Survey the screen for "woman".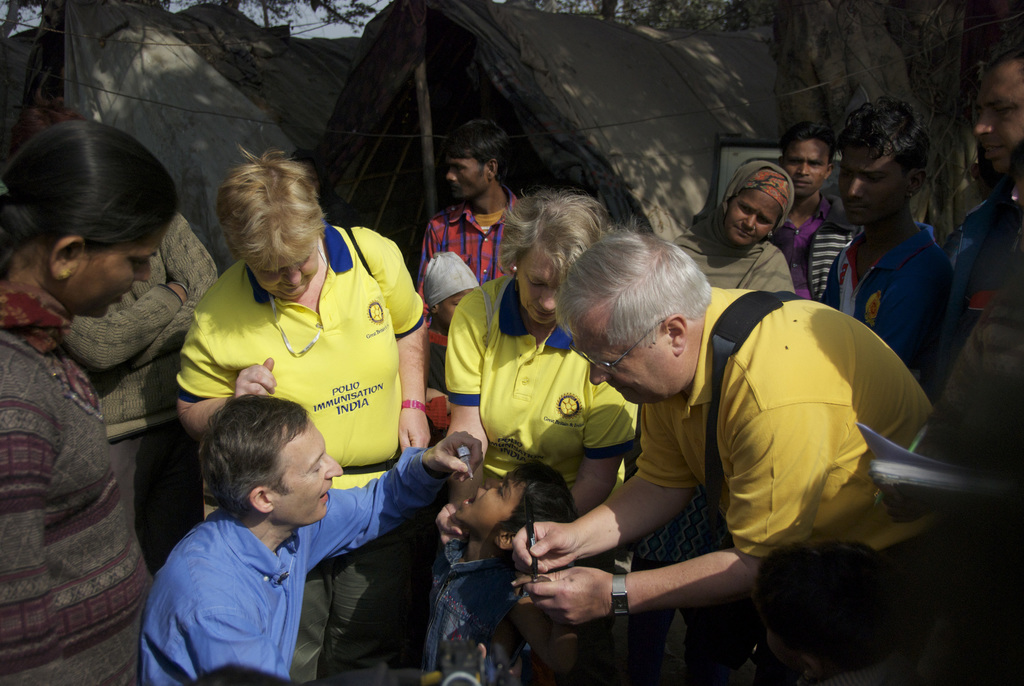
Survey found: {"x1": 444, "y1": 192, "x2": 641, "y2": 519}.
